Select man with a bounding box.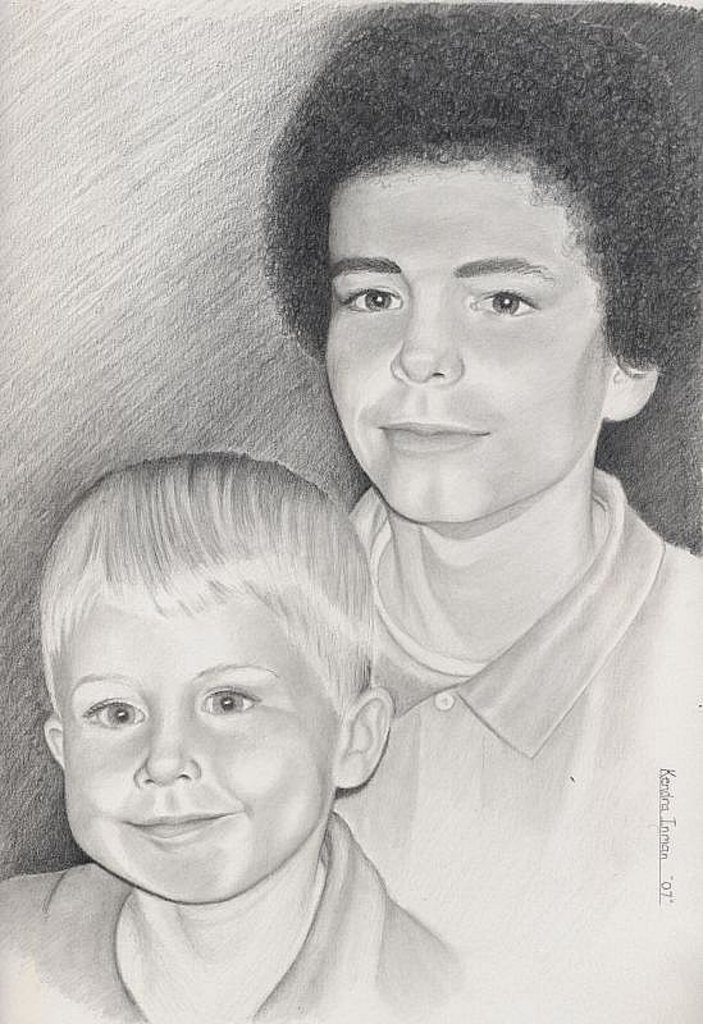
x1=254, y1=0, x2=702, y2=1023.
